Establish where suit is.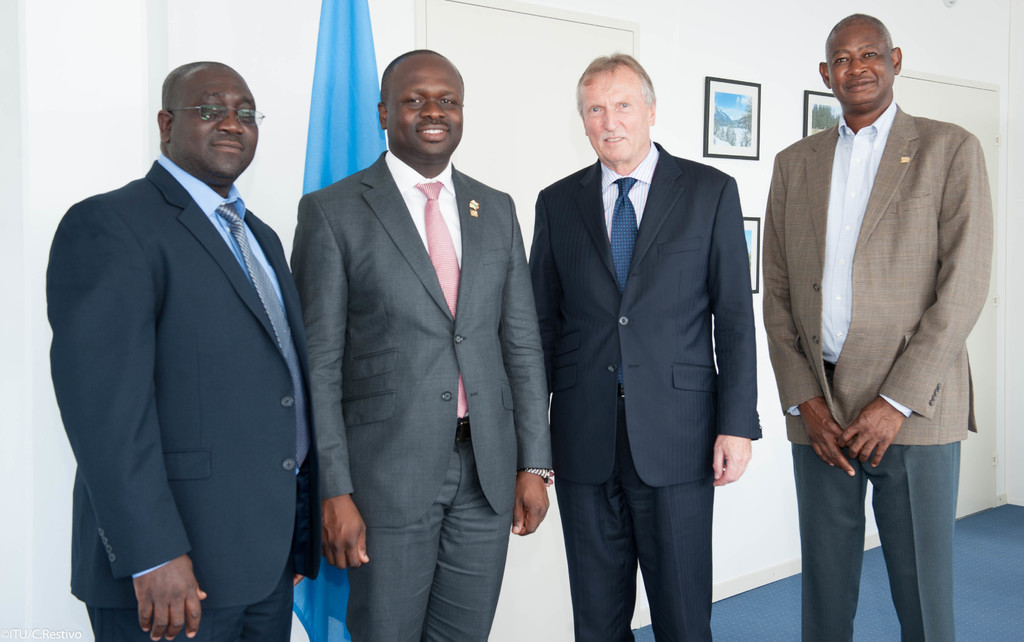
Established at {"x1": 524, "y1": 136, "x2": 765, "y2": 641}.
